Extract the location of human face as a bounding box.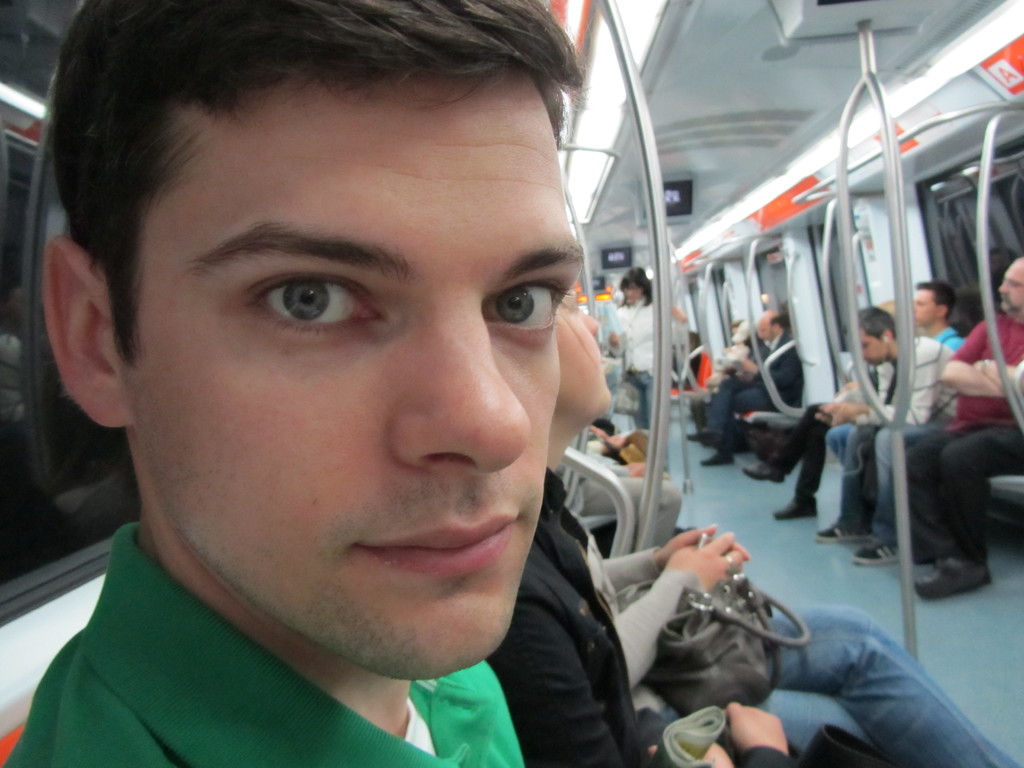
region(758, 319, 774, 340).
